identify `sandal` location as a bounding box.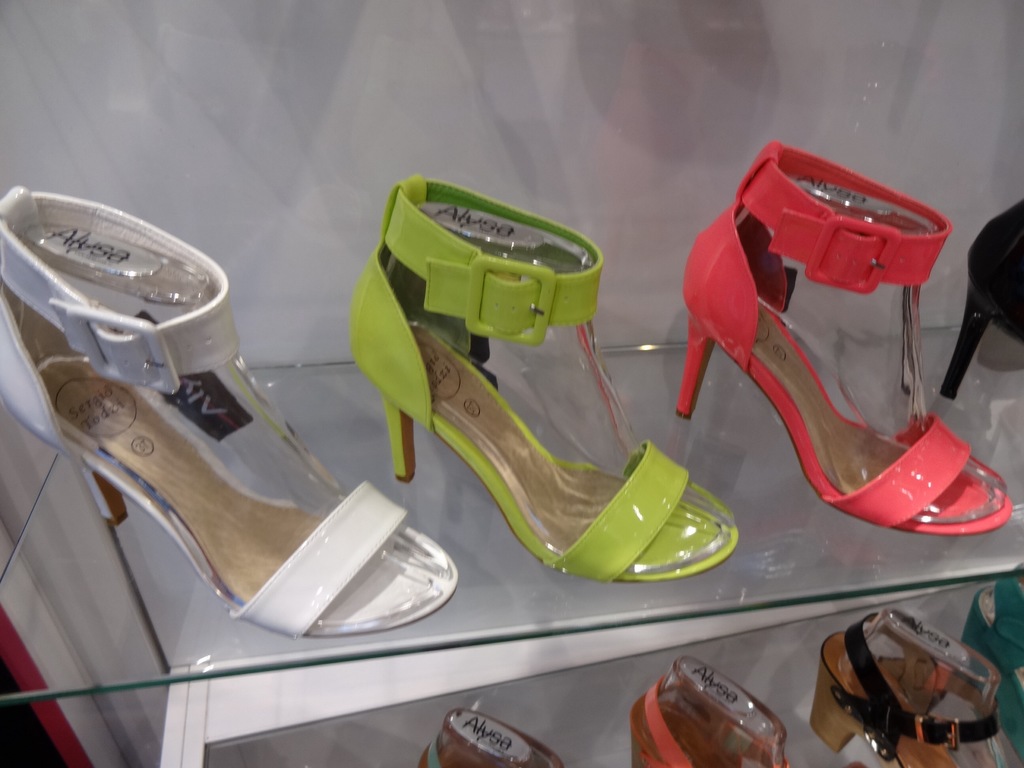
(416,707,565,767).
